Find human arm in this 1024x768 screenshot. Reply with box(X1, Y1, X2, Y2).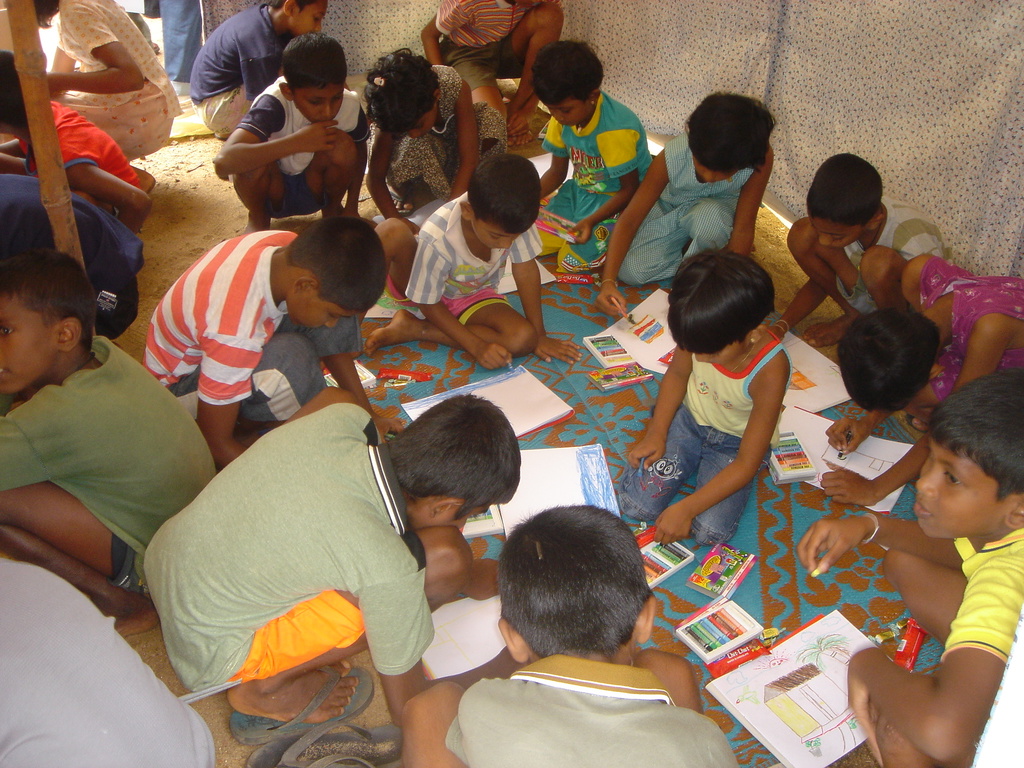
box(44, 0, 147, 106).
